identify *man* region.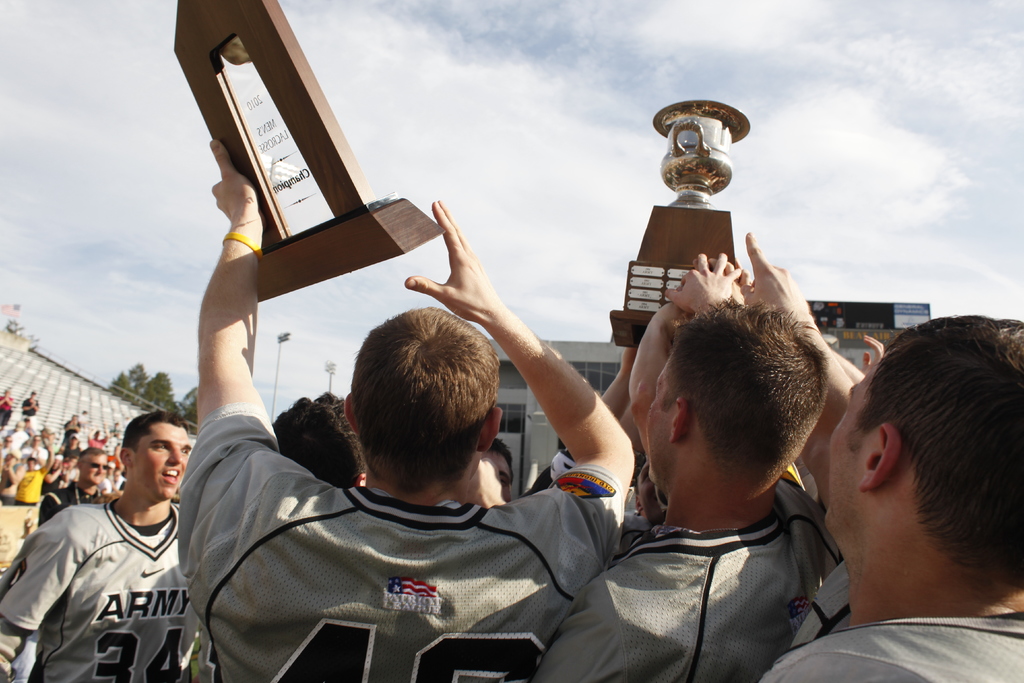
Region: (left=60, top=413, right=85, bottom=450).
